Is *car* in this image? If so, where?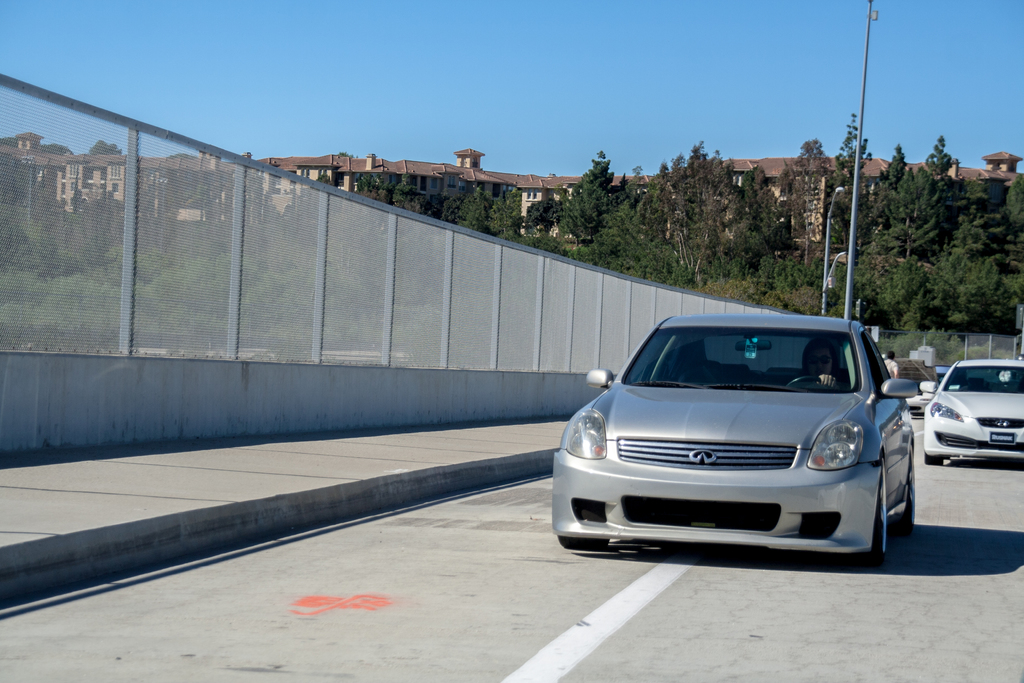
Yes, at 906 377 930 421.
